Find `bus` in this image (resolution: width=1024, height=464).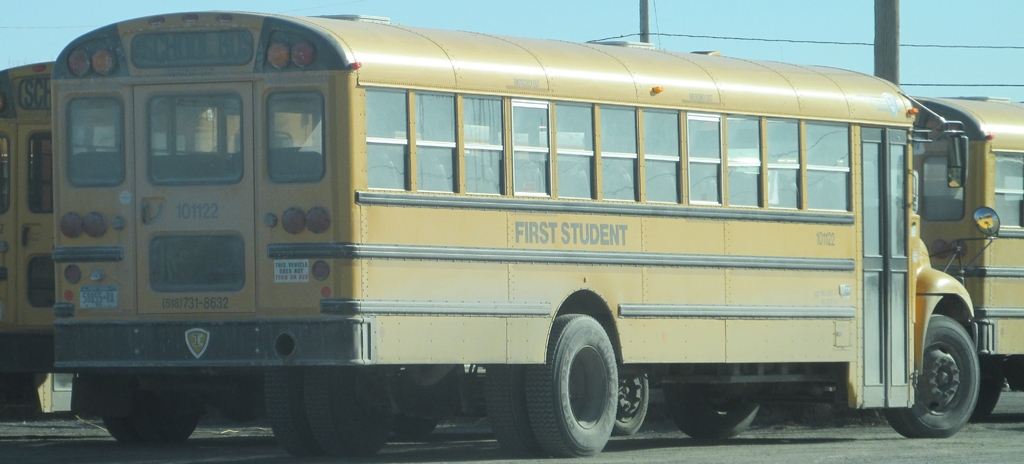
{"x1": 1, "y1": 56, "x2": 58, "y2": 406}.
